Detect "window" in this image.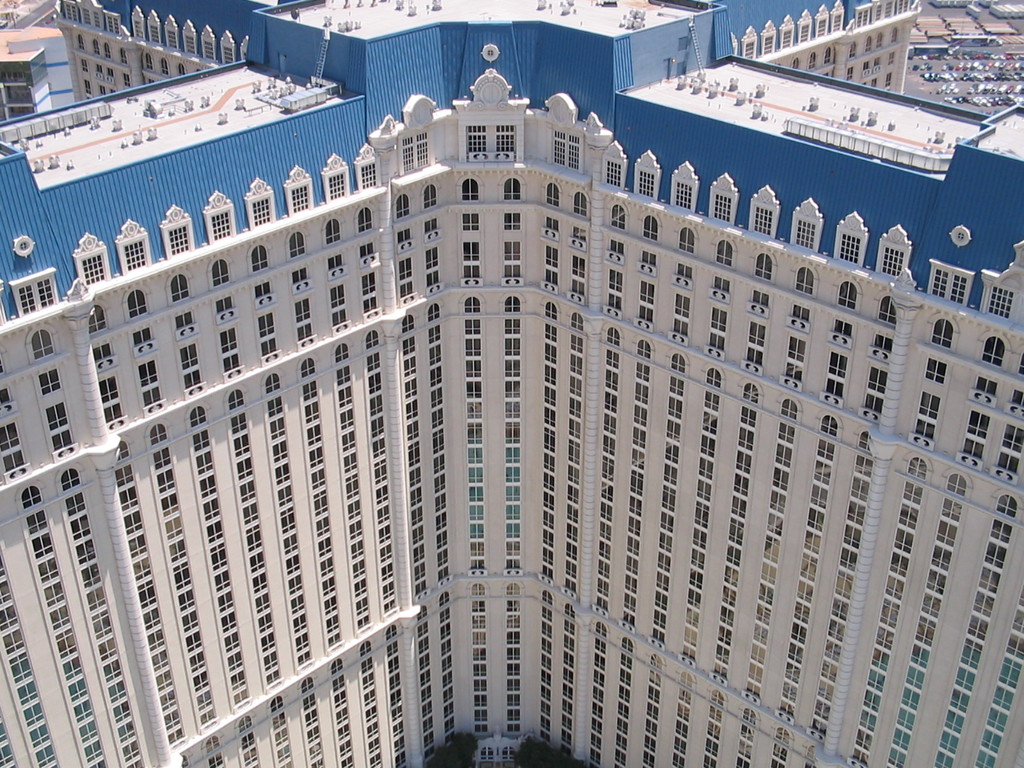
Detection: rect(804, 740, 815, 765).
